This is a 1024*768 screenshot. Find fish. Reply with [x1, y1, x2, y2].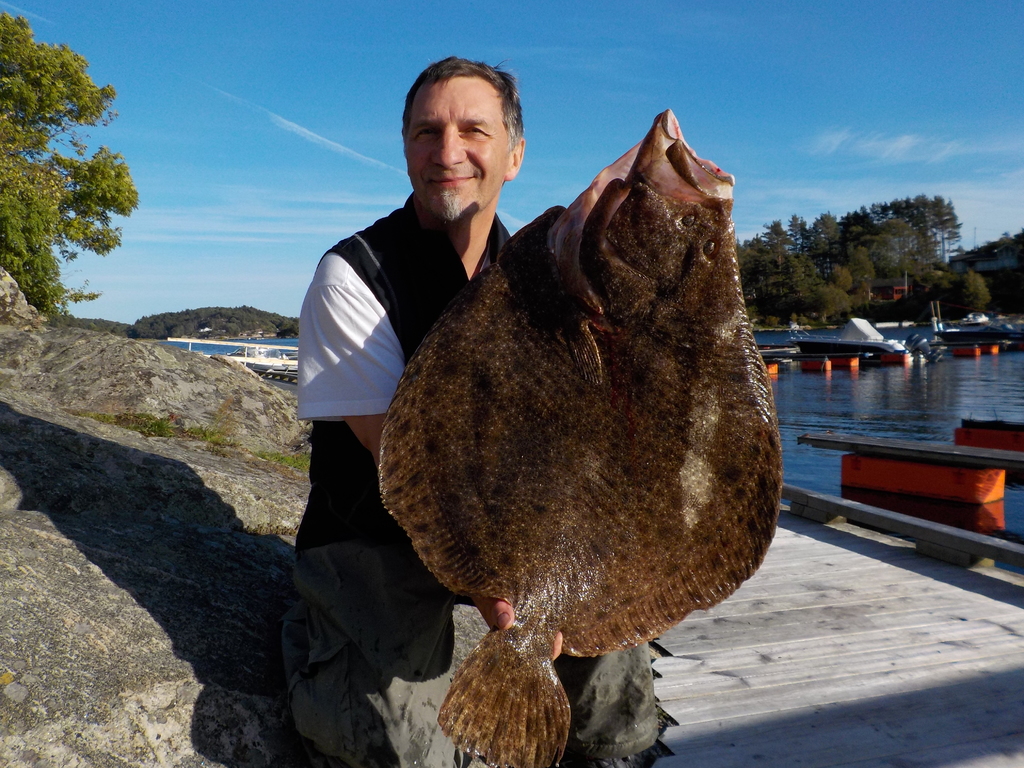
[317, 138, 784, 736].
